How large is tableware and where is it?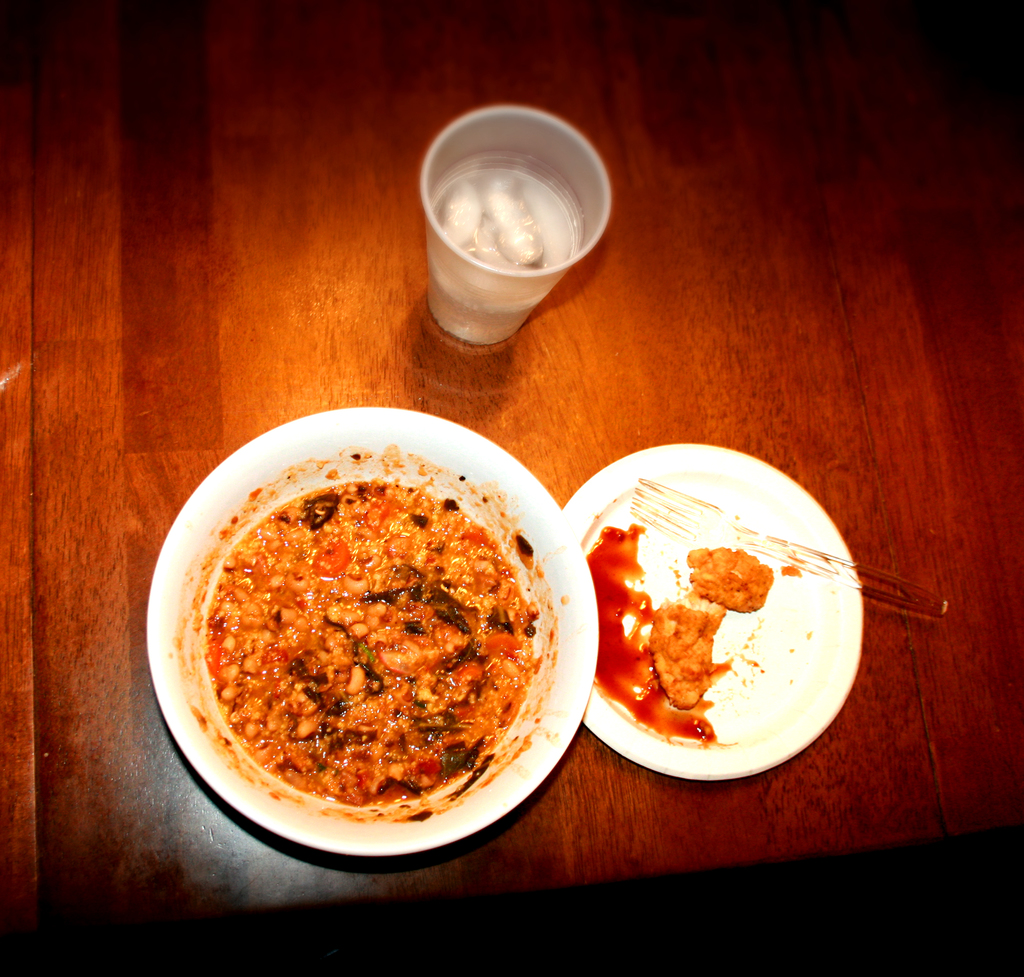
Bounding box: (618, 476, 948, 626).
